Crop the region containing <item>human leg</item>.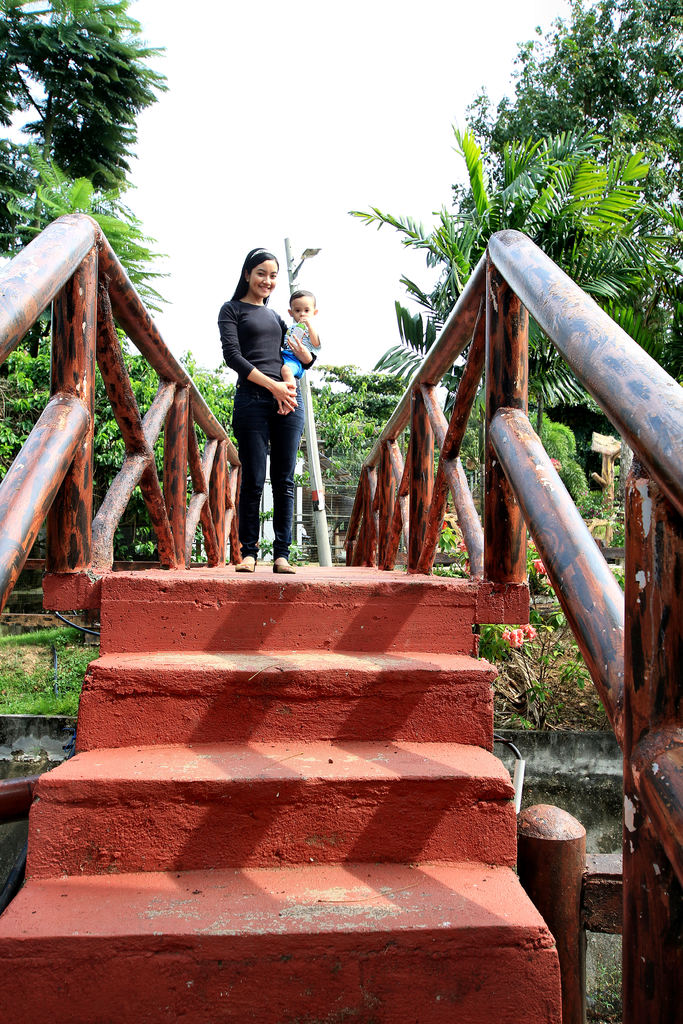
Crop region: rect(264, 403, 304, 572).
